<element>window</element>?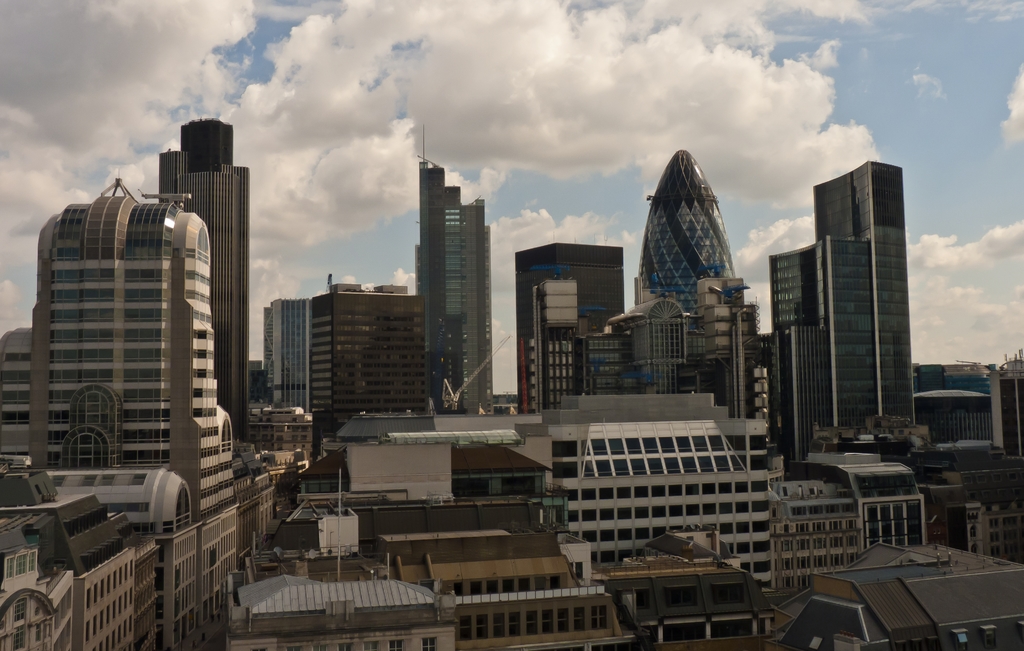
bbox=(28, 552, 33, 573)
